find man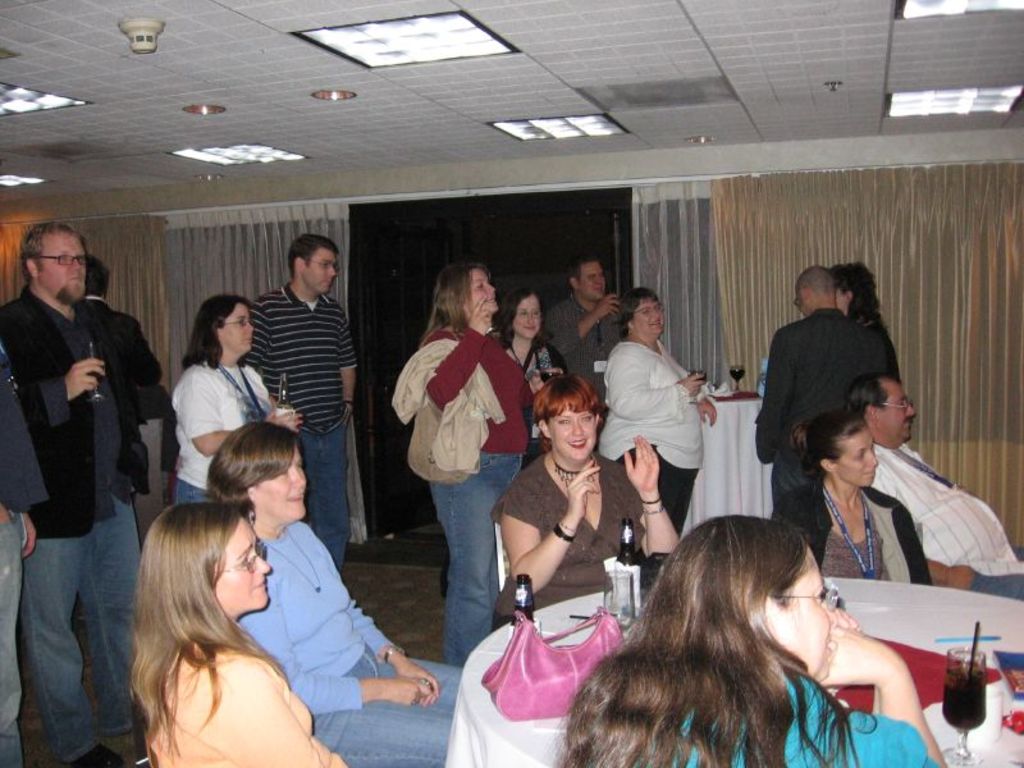
{"left": 76, "top": 256, "right": 169, "bottom": 502}
